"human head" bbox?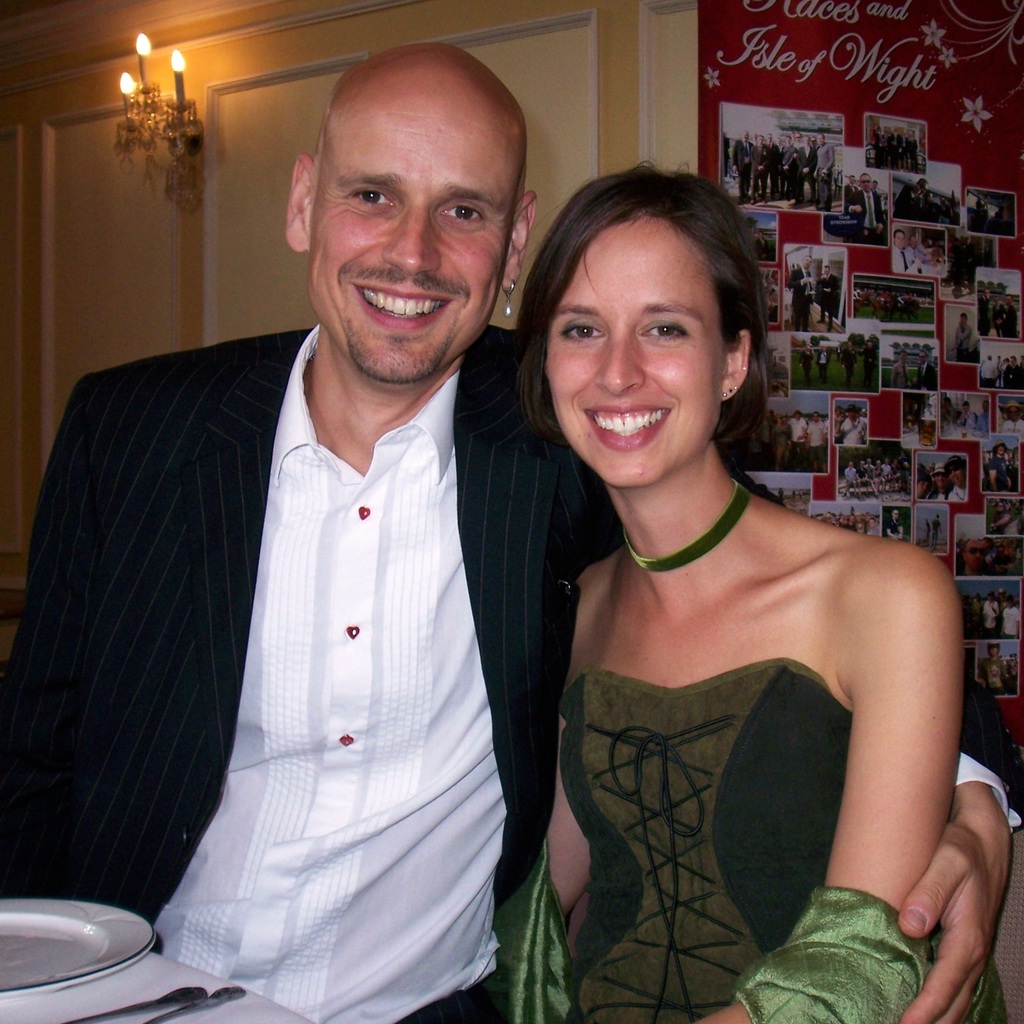
<bbox>897, 355, 907, 363</bbox>
